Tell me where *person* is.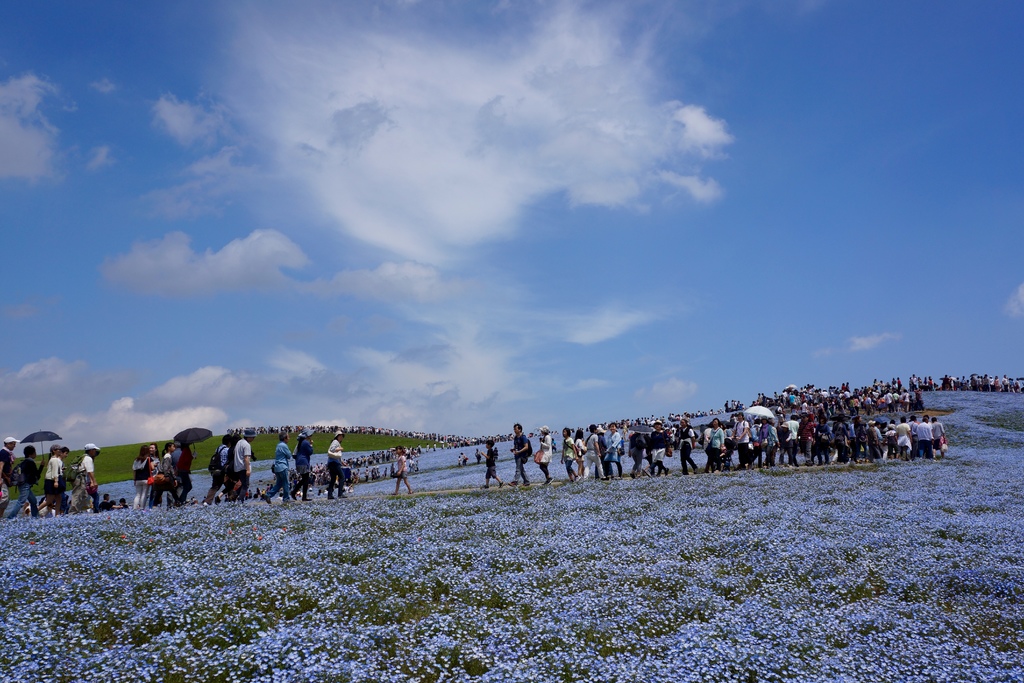
*person* is at 815, 418, 829, 466.
